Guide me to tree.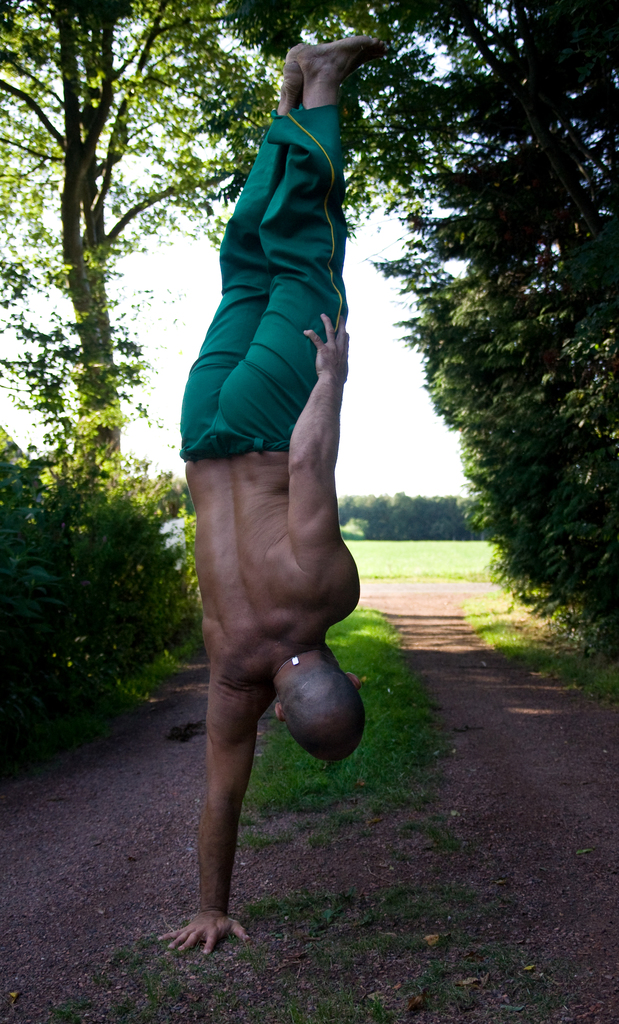
Guidance: [x1=0, y1=0, x2=338, y2=481].
